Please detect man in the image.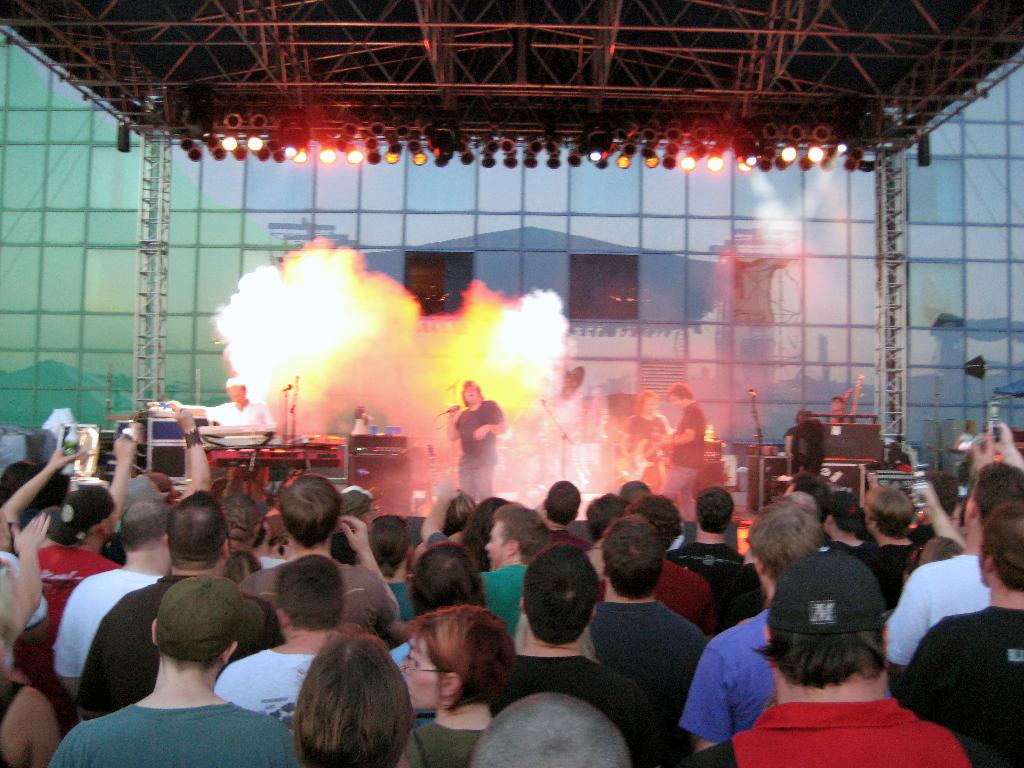
(69,564,289,766).
